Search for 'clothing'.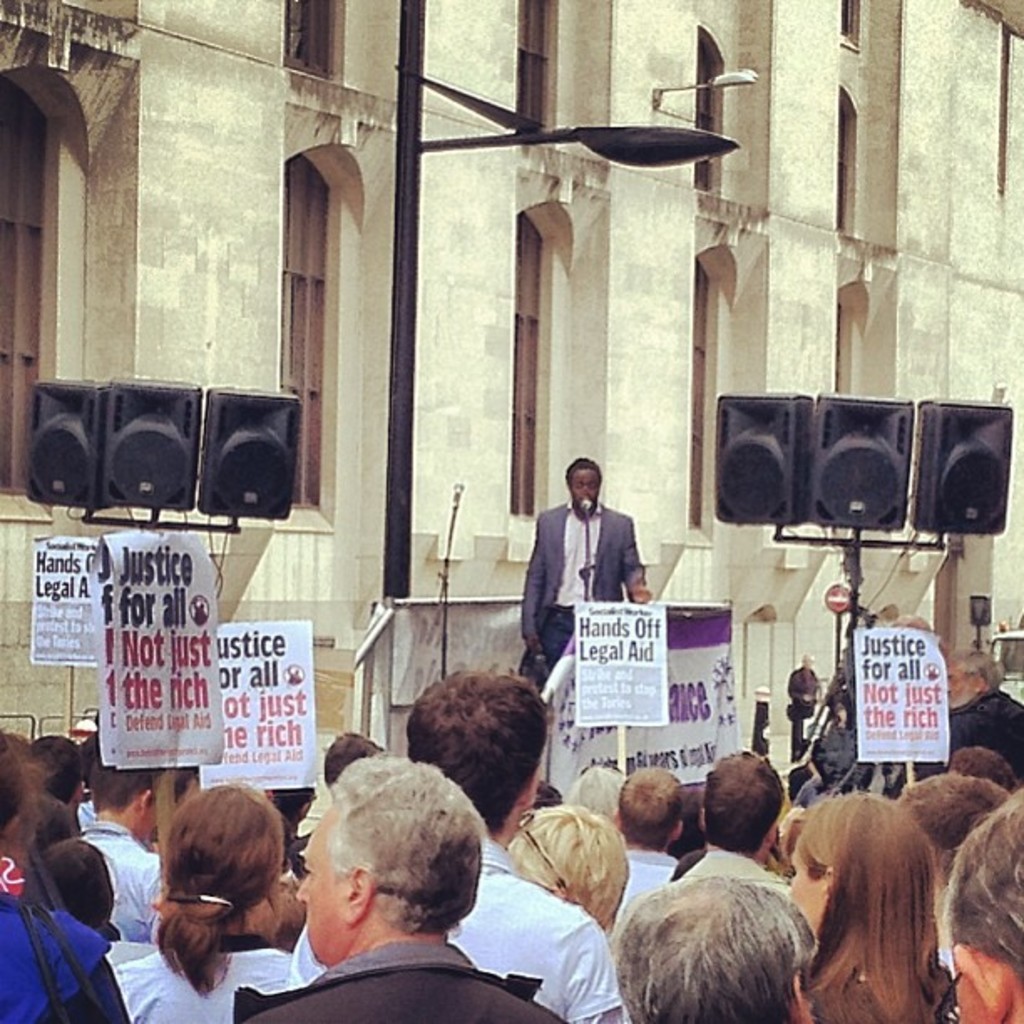
Found at [left=0, top=895, right=112, bottom=1019].
